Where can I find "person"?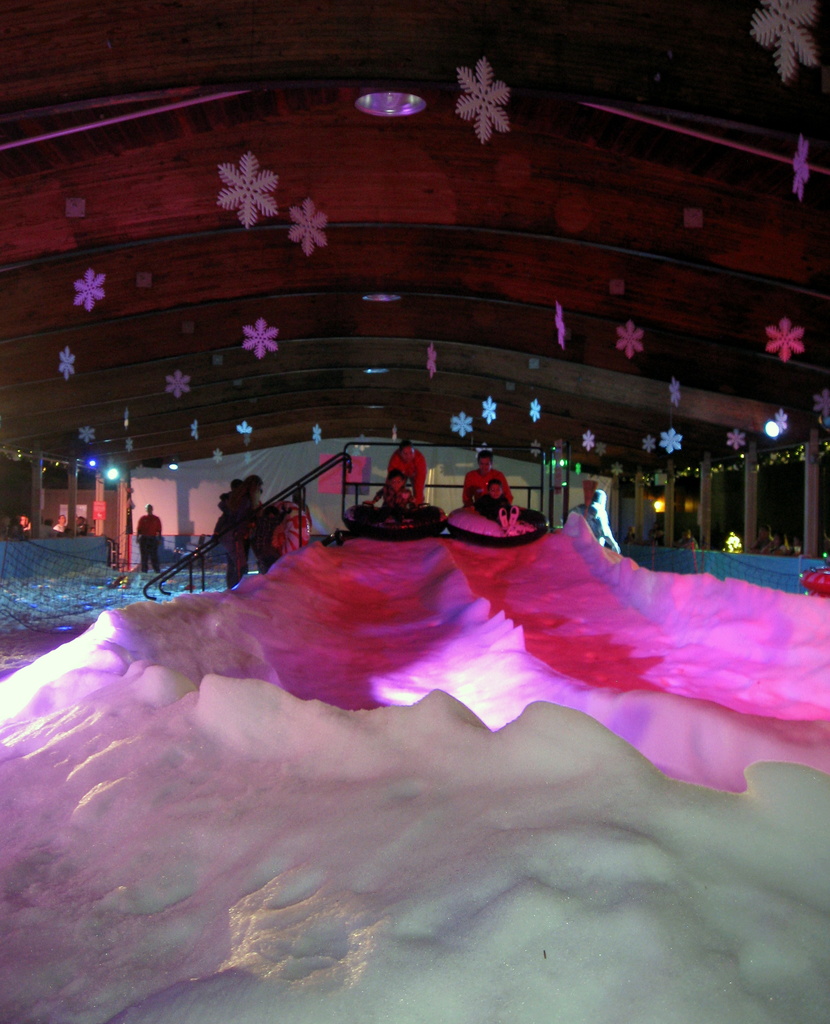
You can find it at region(762, 529, 795, 554).
